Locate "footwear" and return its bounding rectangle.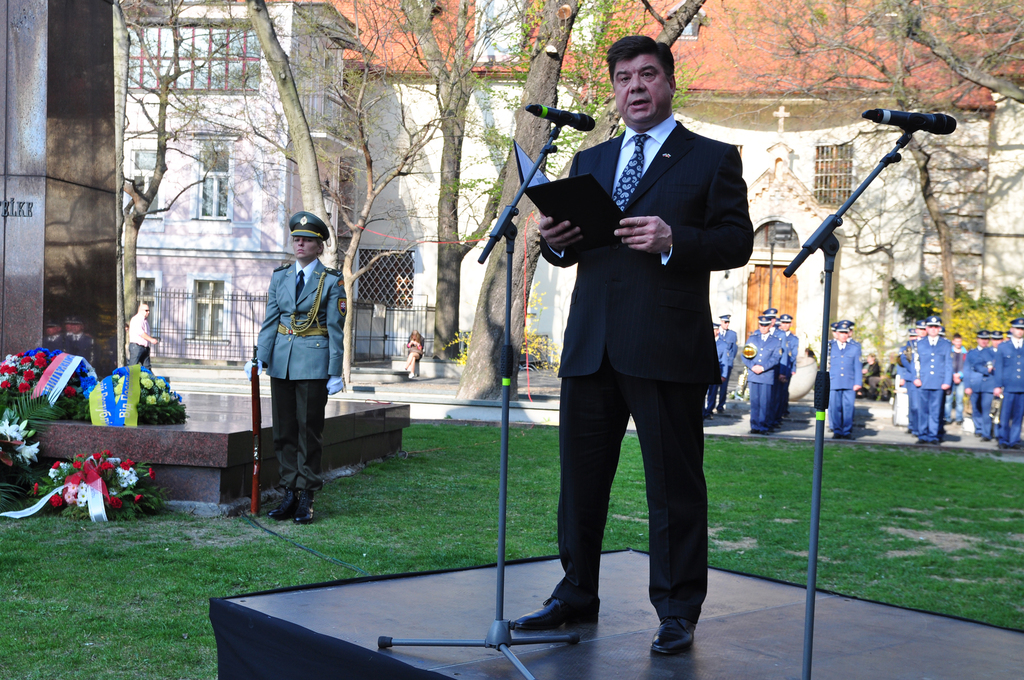
<region>648, 623, 694, 660</region>.
